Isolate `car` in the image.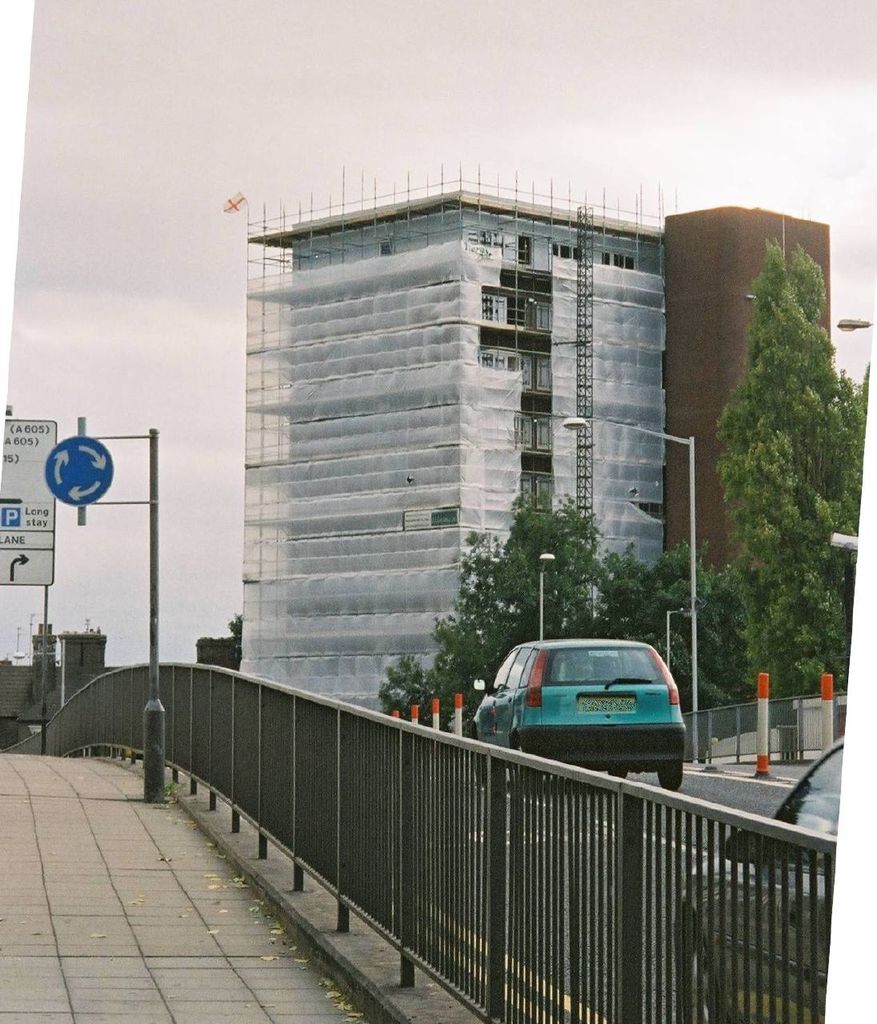
Isolated region: 678 738 858 1023.
